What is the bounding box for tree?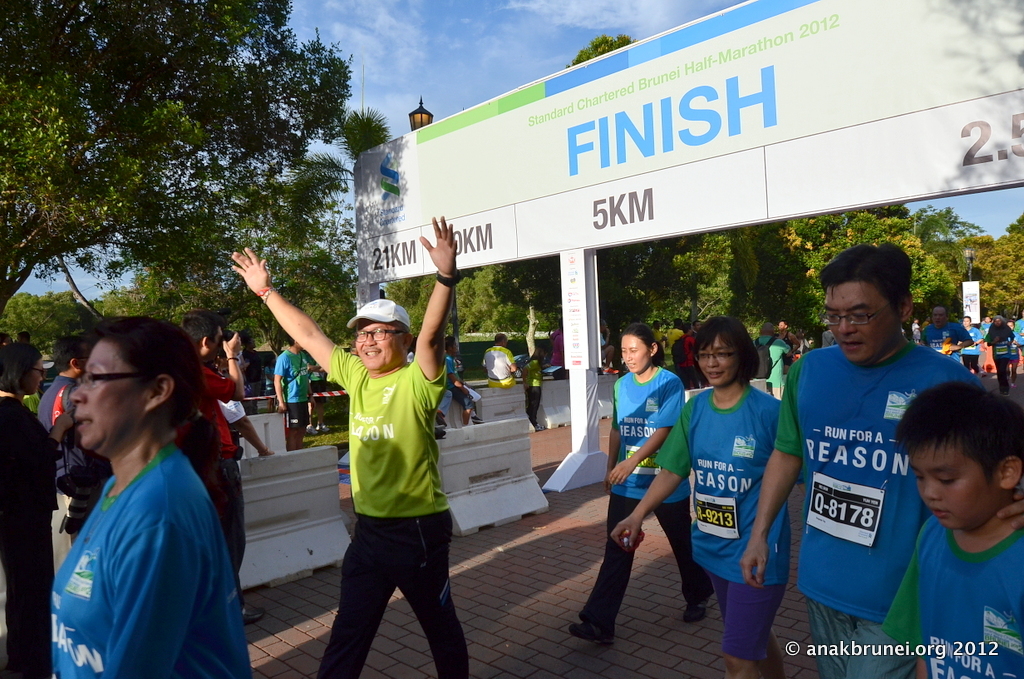
[left=412, top=264, right=554, bottom=393].
